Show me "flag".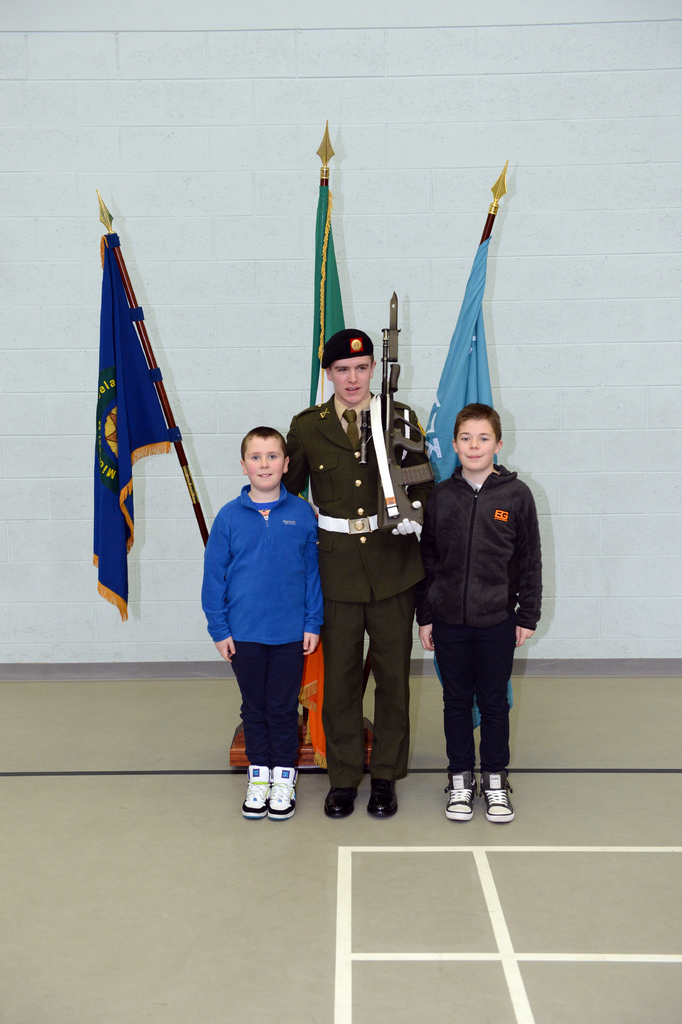
"flag" is here: rect(92, 230, 174, 626).
